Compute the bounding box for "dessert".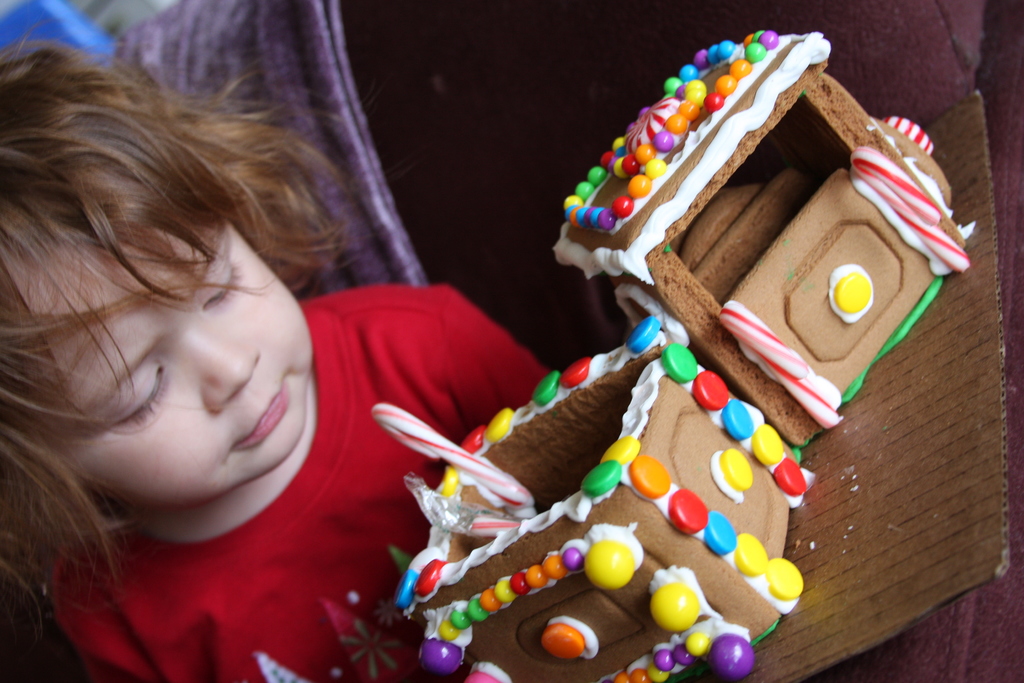
(x1=369, y1=398, x2=806, y2=682).
